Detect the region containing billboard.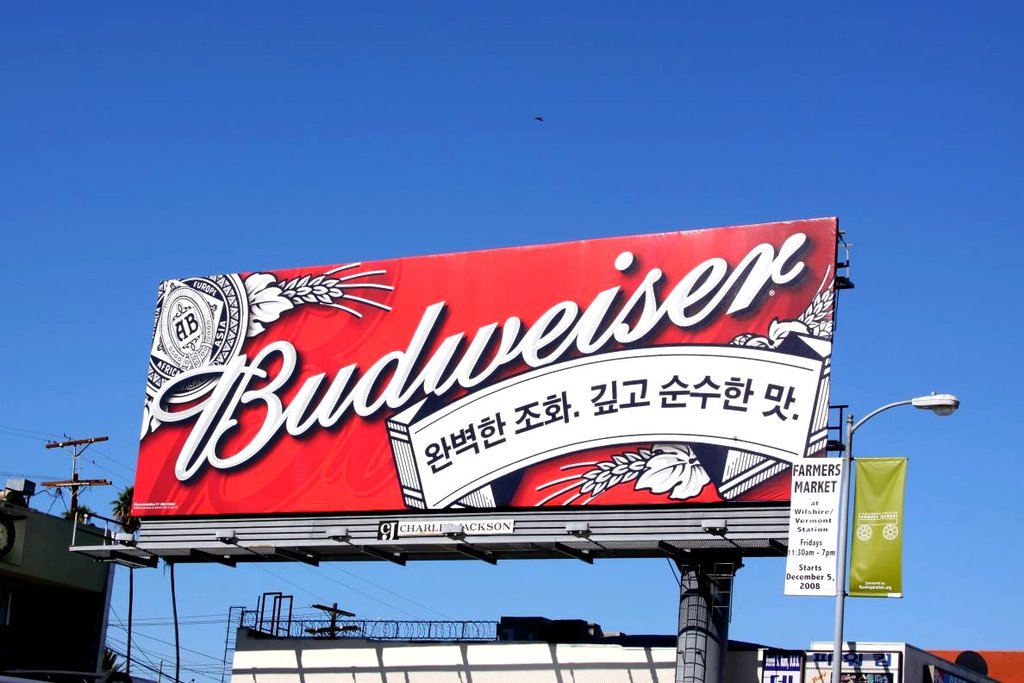
119,258,784,583.
